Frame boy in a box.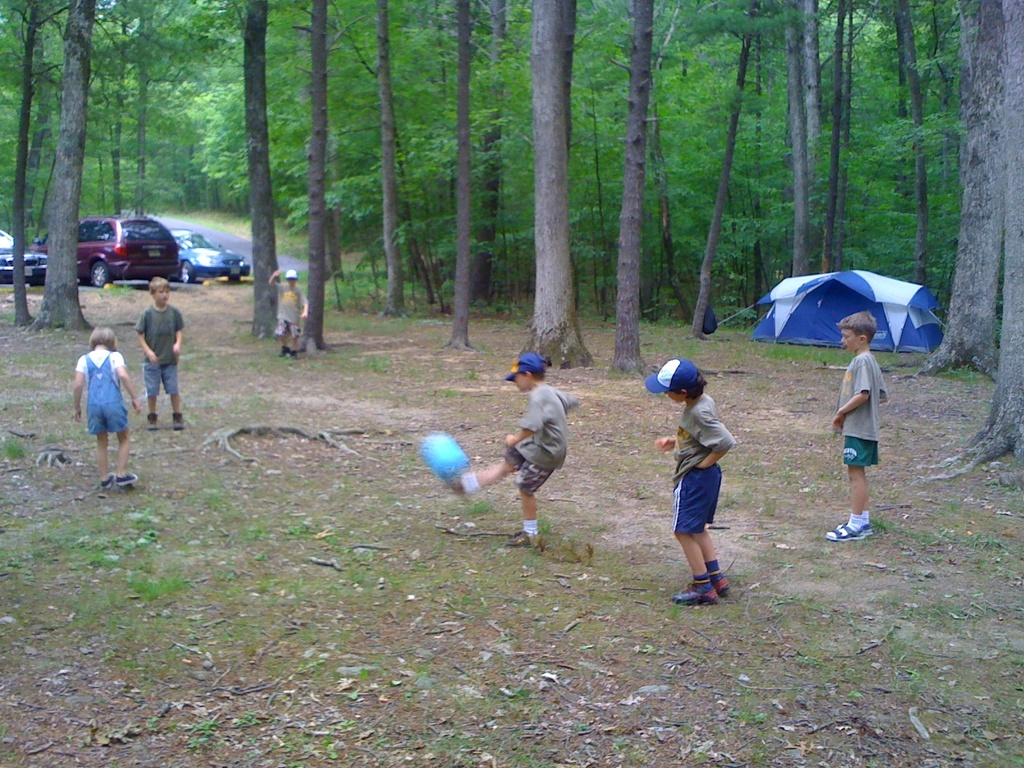
bbox(445, 353, 579, 549).
